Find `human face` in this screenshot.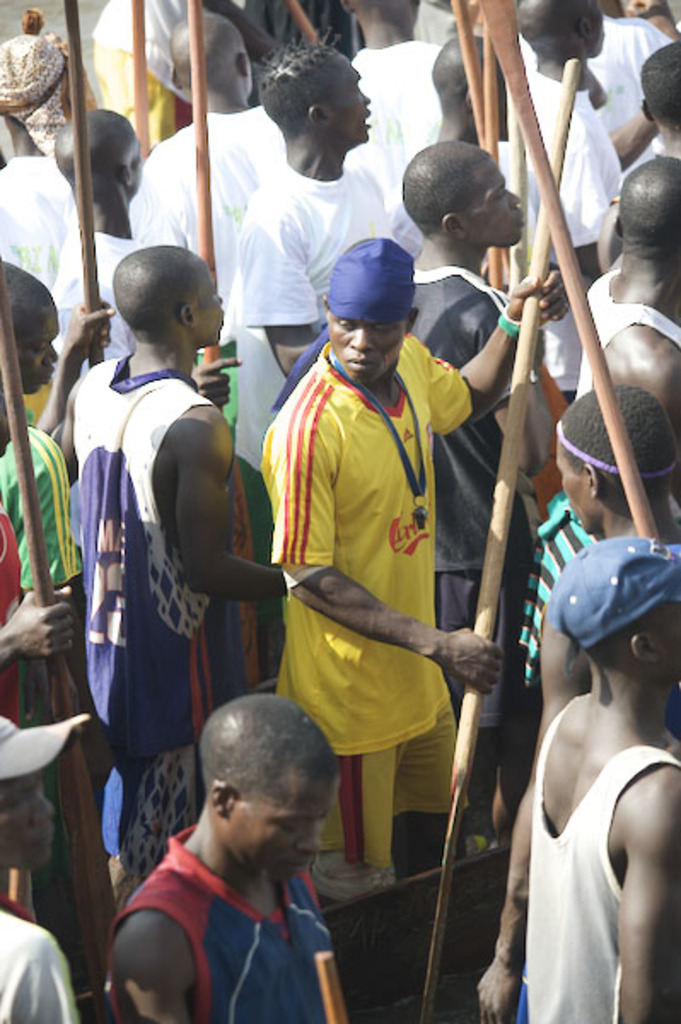
The bounding box for `human face` is [x1=324, y1=316, x2=416, y2=381].
